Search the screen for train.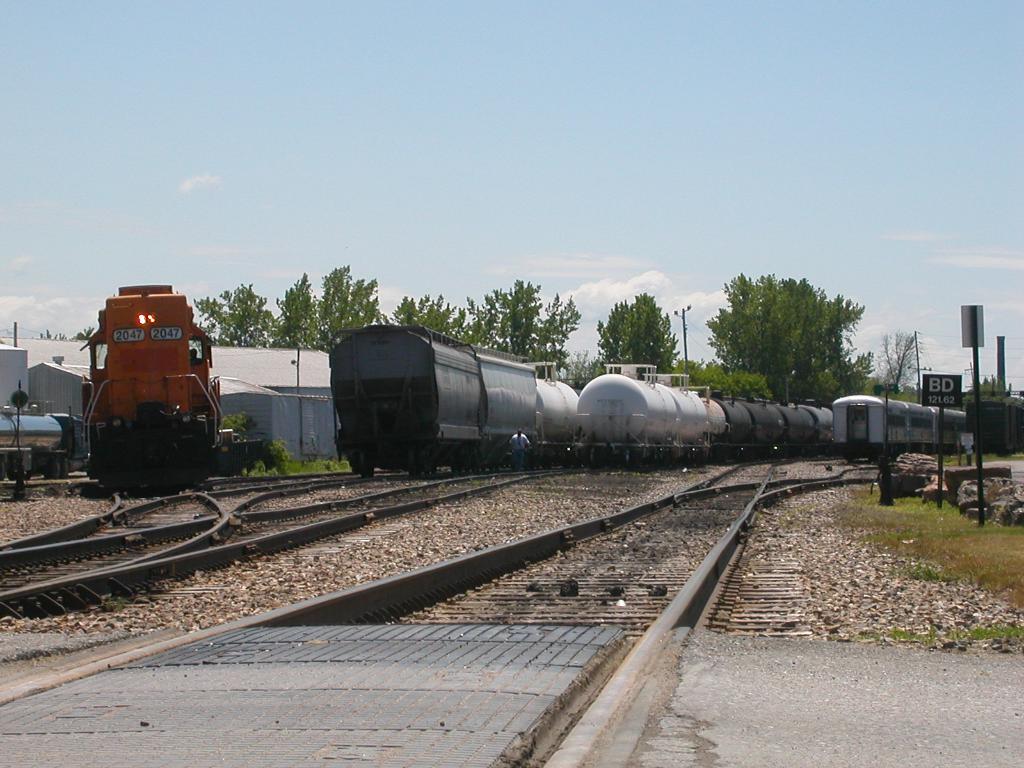
Found at bbox(83, 285, 223, 481).
